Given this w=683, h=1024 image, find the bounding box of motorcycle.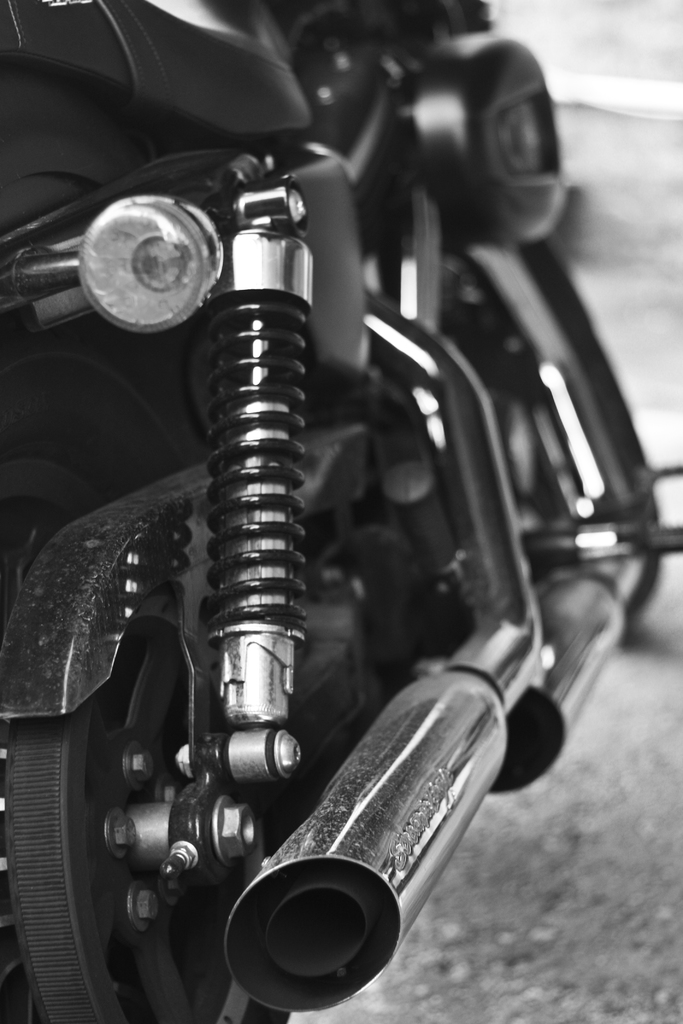
<bbox>0, 0, 682, 1023</bbox>.
